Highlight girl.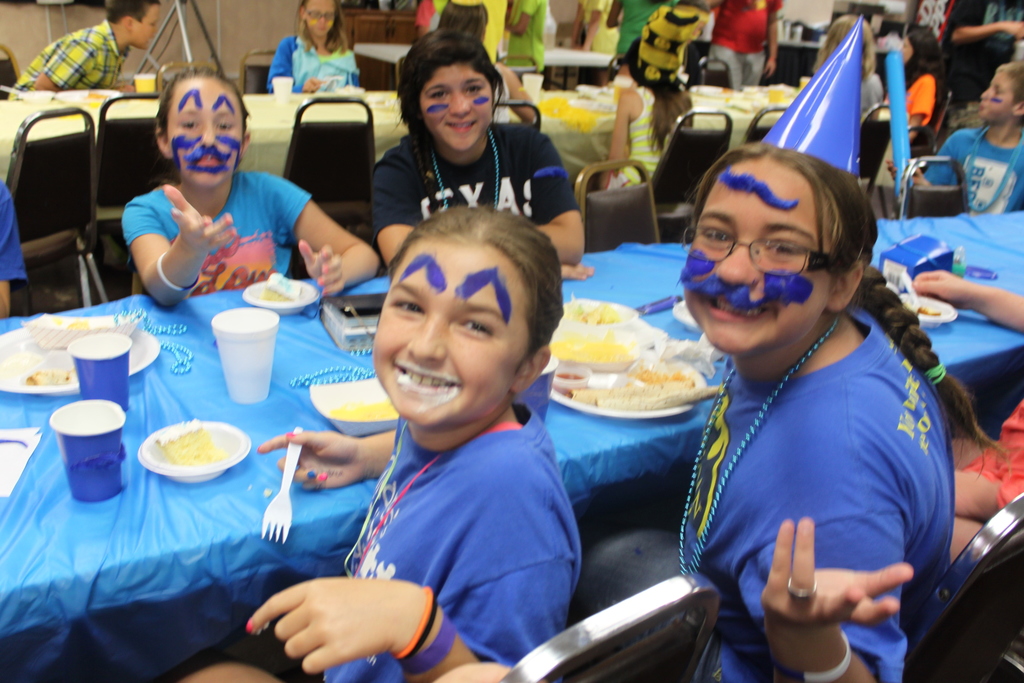
Highlighted region: (177,199,590,682).
